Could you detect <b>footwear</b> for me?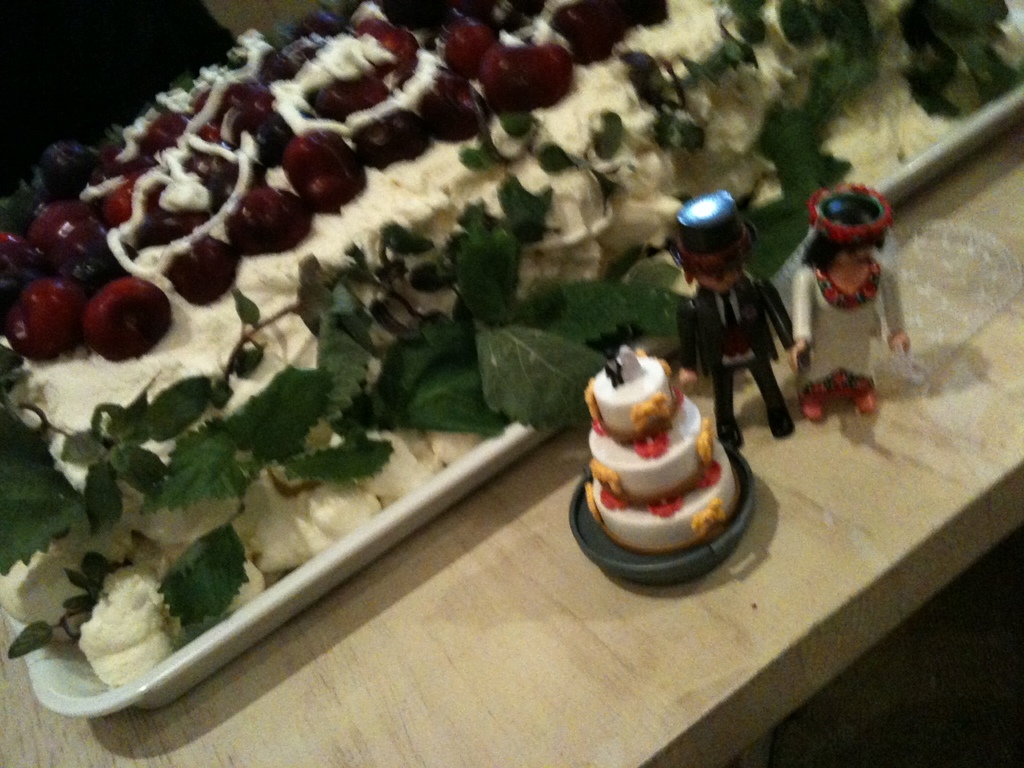
Detection result: 858 387 879 417.
